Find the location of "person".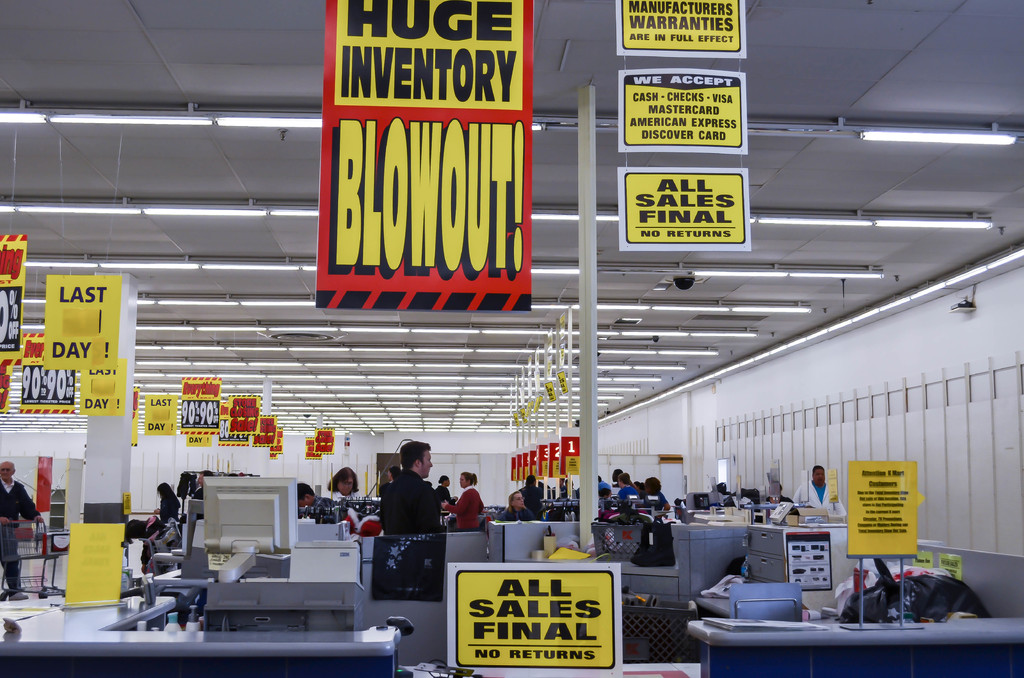
Location: detection(442, 466, 483, 531).
